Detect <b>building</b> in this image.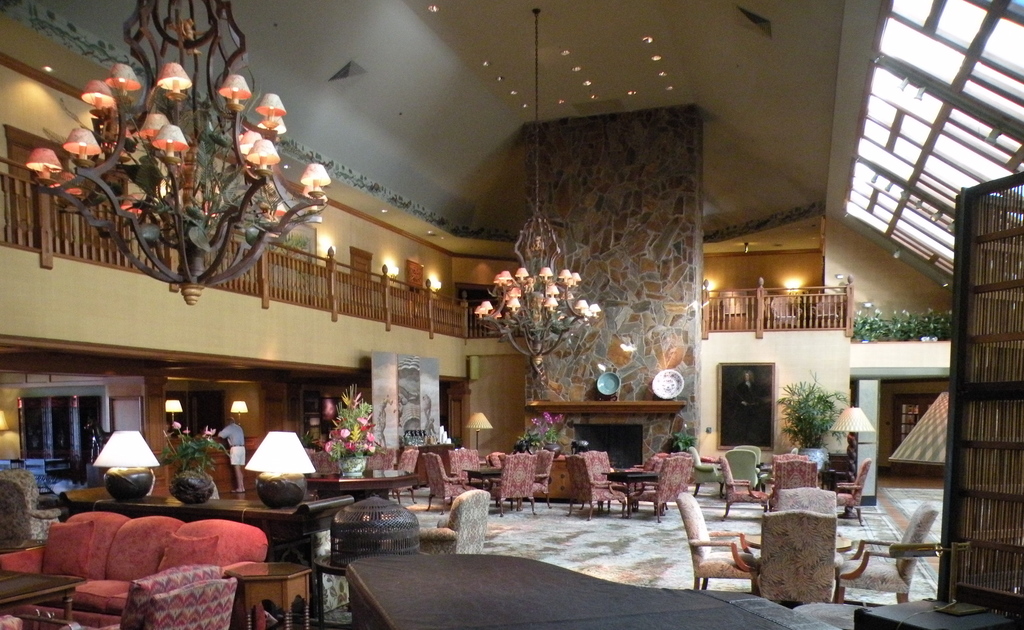
Detection: (0, 0, 1023, 629).
